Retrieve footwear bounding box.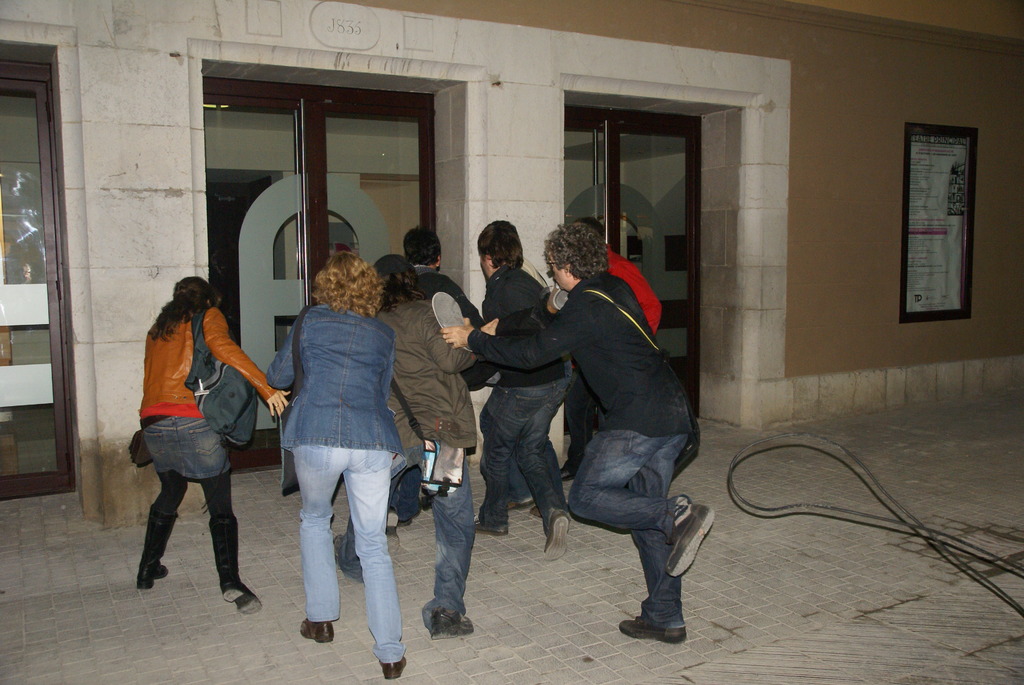
Bounding box: 561 466 573 483.
